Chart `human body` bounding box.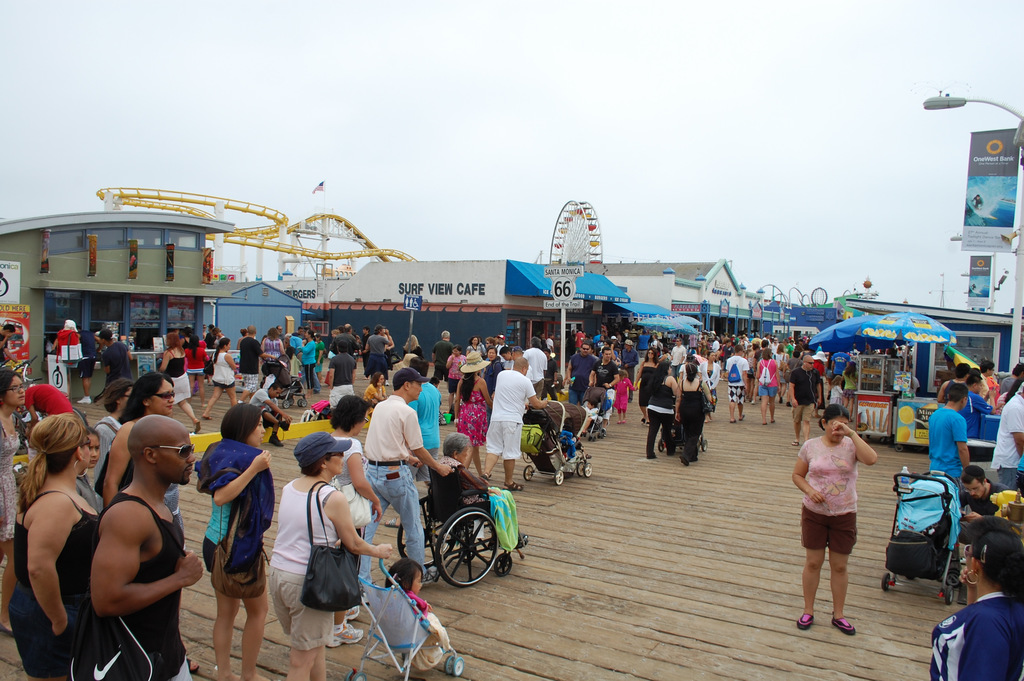
Charted: 987/391/1023/494.
